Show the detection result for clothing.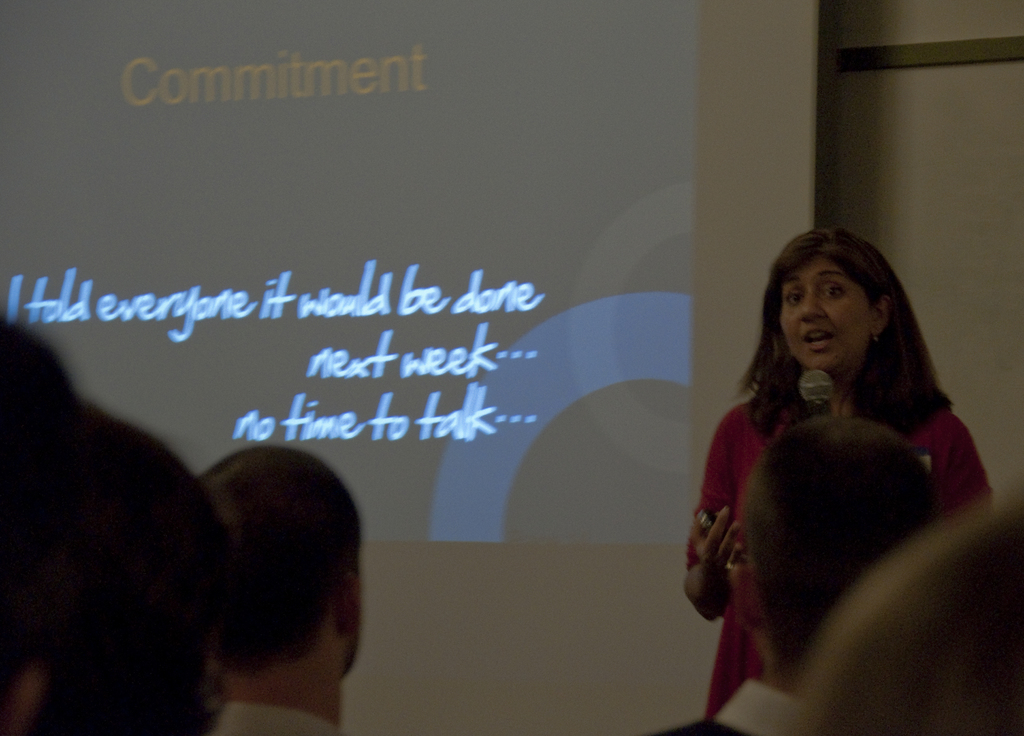
{"x1": 207, "y1": 700, "x2": 337, "y2": 735}.
